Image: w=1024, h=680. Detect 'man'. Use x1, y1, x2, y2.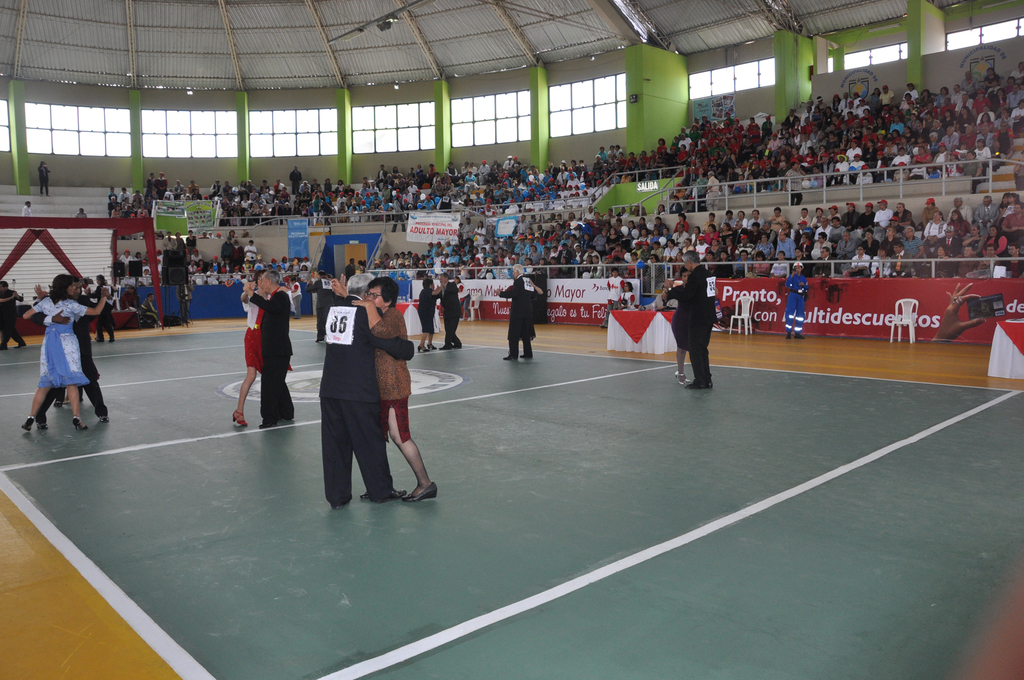
771, 206, 790, 231.
